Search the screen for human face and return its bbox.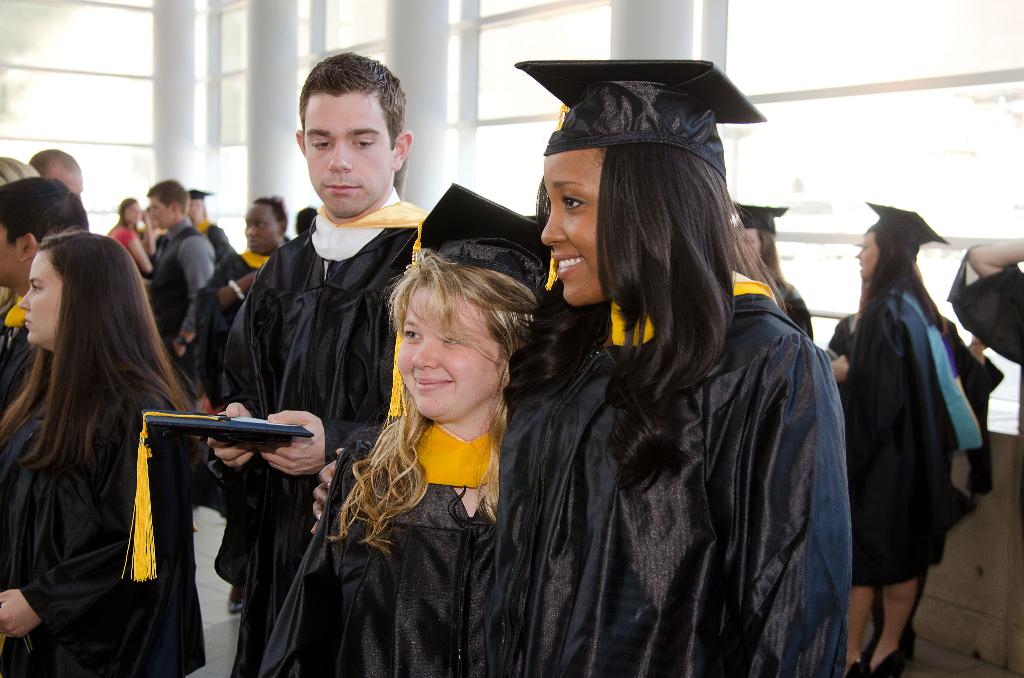
Found: <box>0,225,23,289</box>.
